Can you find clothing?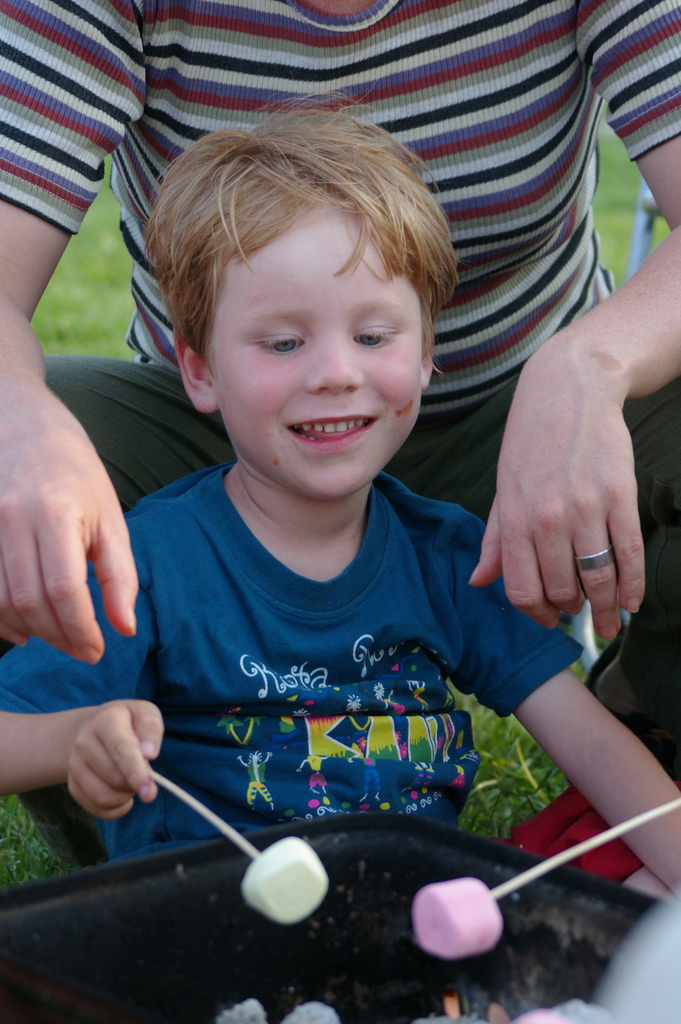
Yes, bounding box: BBox(0, 0, 680, 779).
